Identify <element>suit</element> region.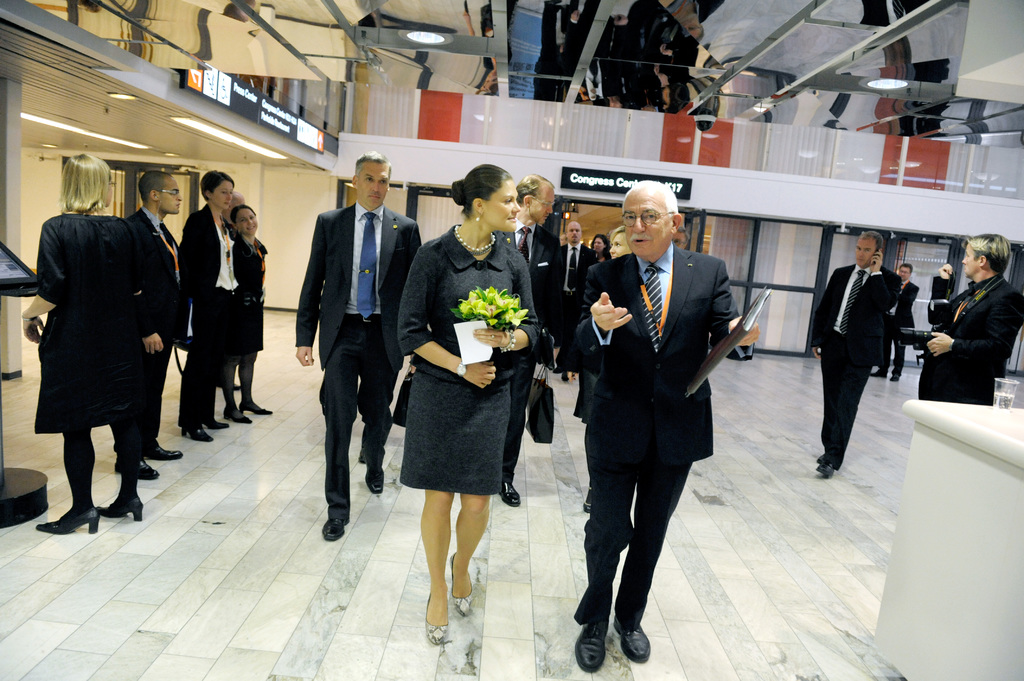
Region: <region>113, 204, 191, 452</region>.
